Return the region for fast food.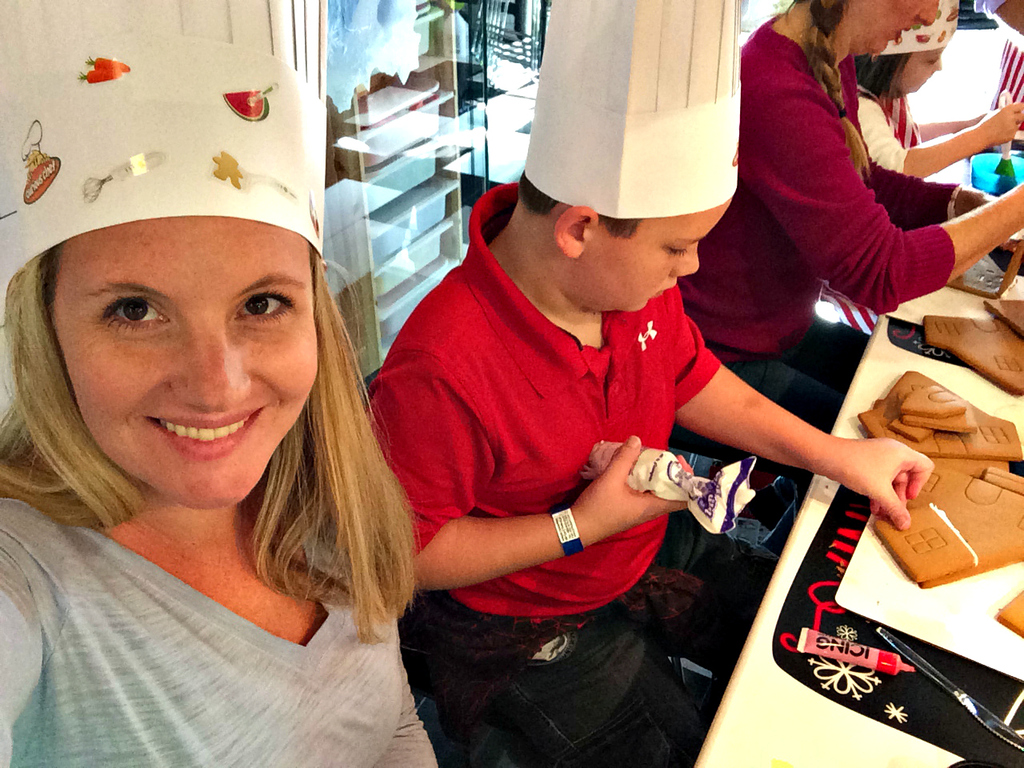
916,318,1023,394.
